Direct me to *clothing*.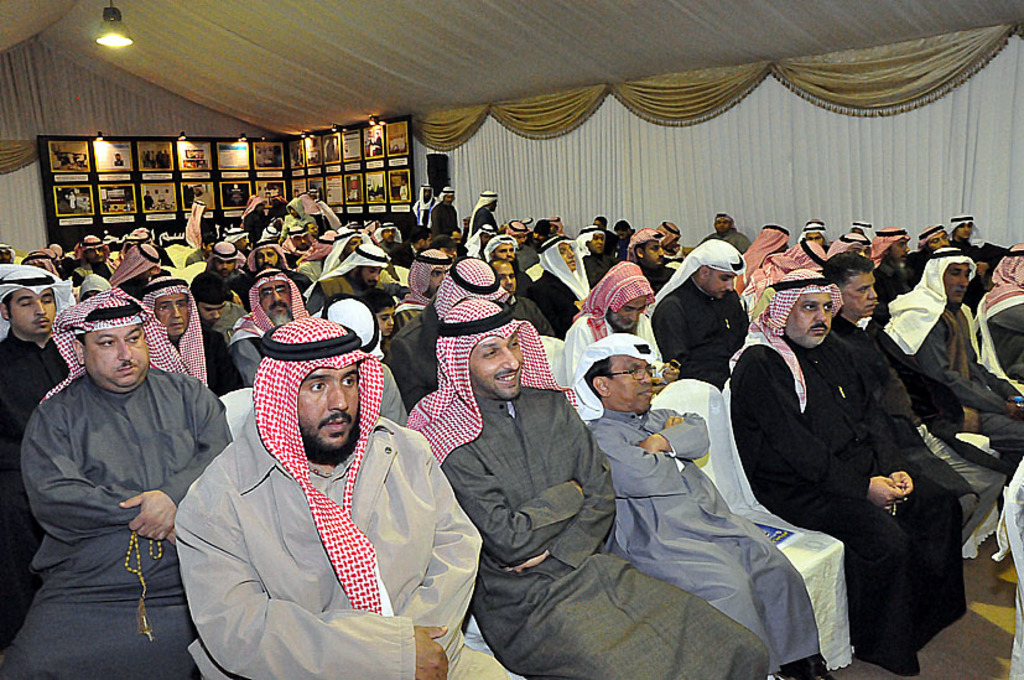
Direction: bbox=(815, 248, 1007, 547).
